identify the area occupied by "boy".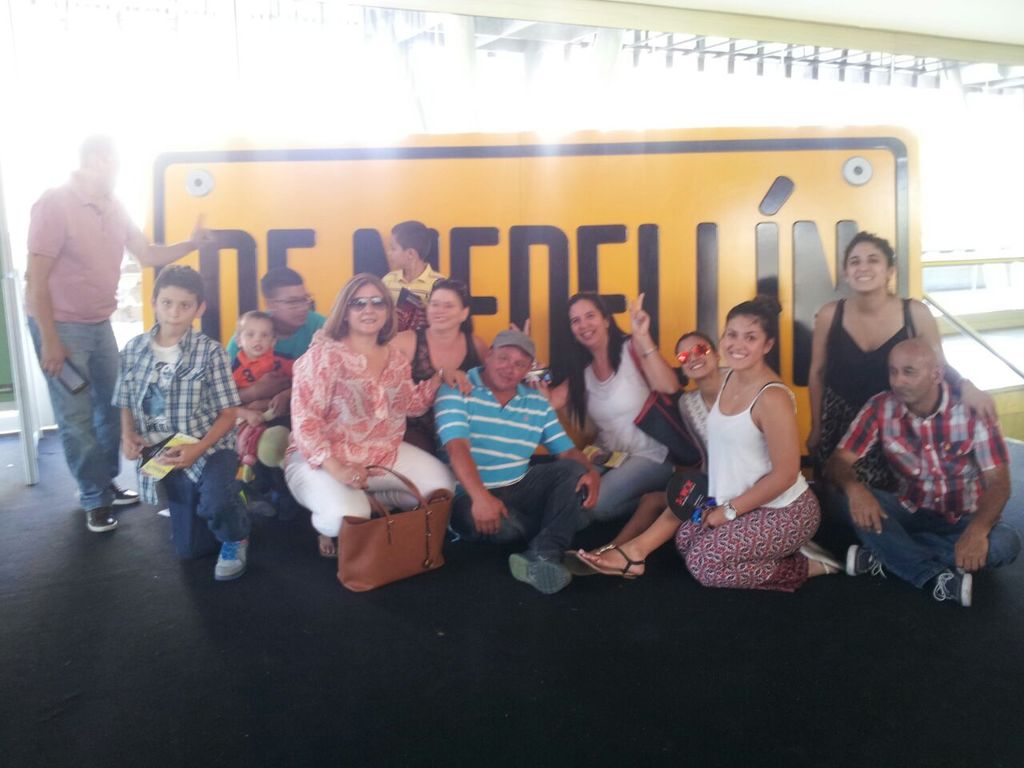
Area: [x1=382, y1=218, x2=447, y2=324].
